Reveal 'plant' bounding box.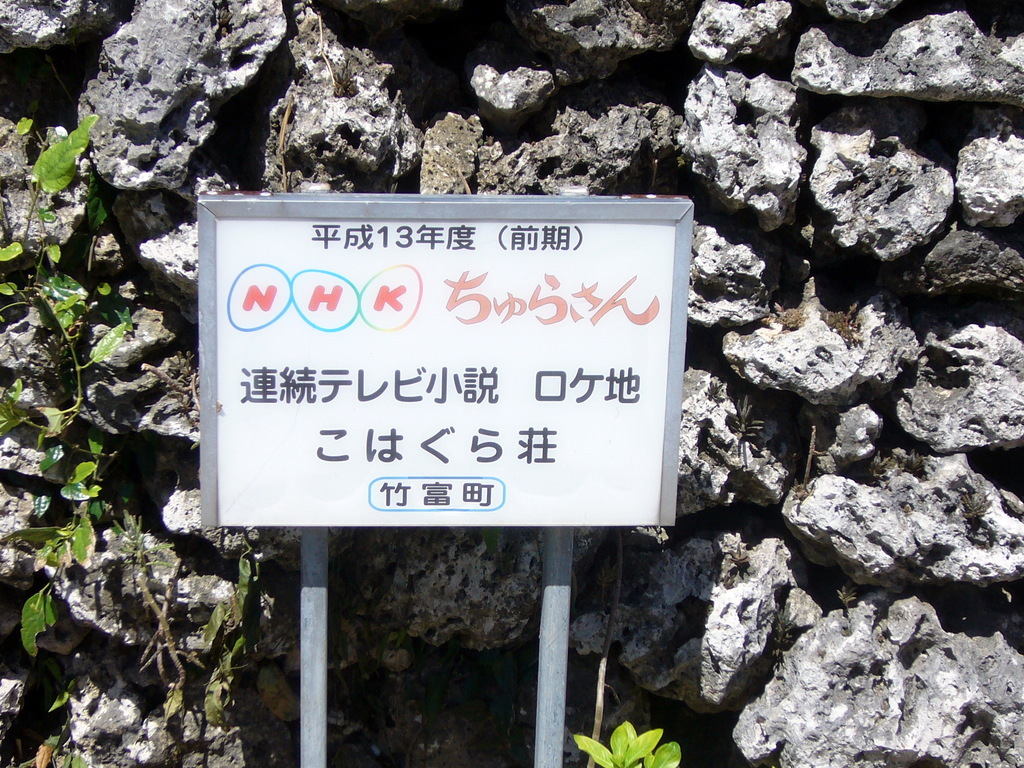
Revealed: 788/479/806/502.
